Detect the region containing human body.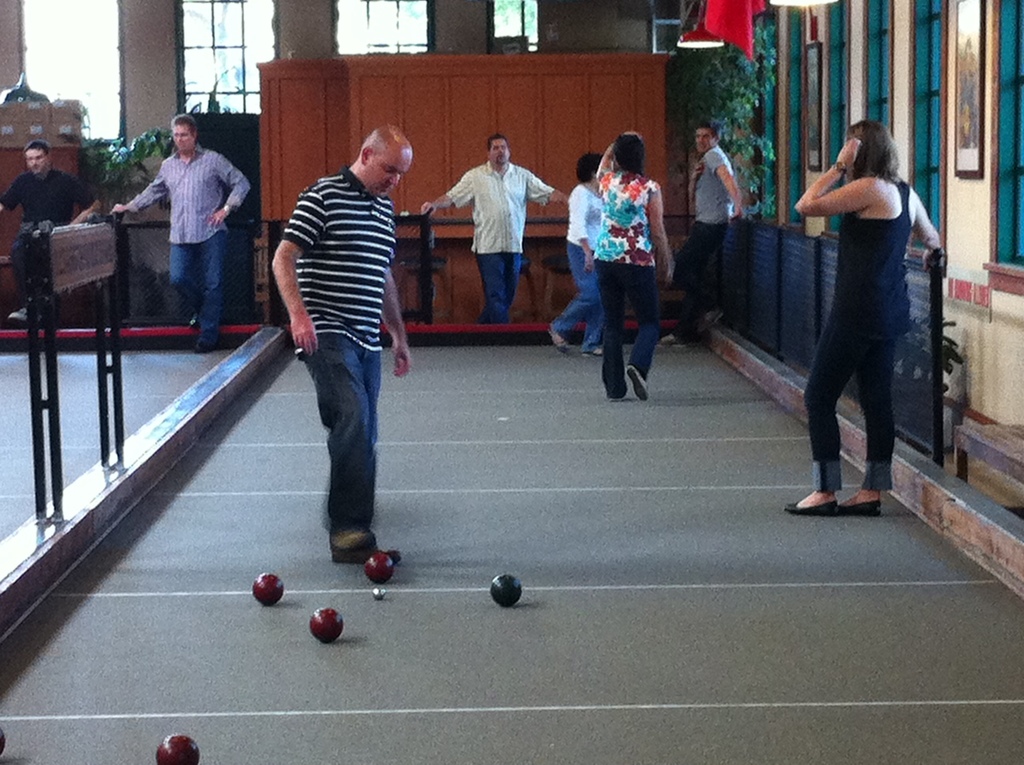
672 119 739 331.
